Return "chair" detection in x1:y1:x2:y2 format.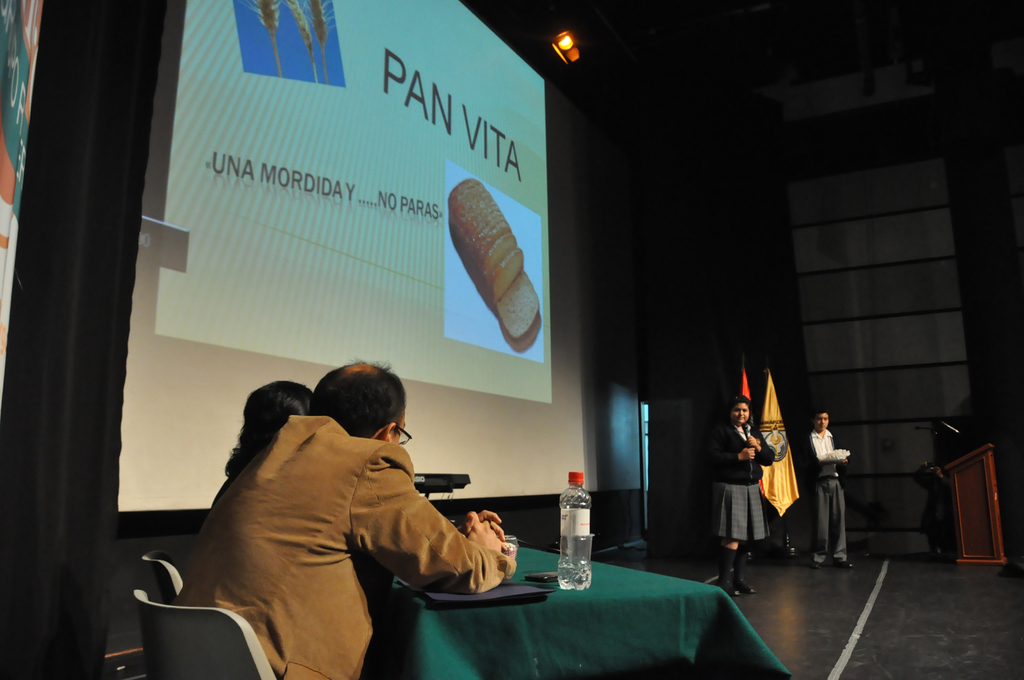
129:589:276:679.
